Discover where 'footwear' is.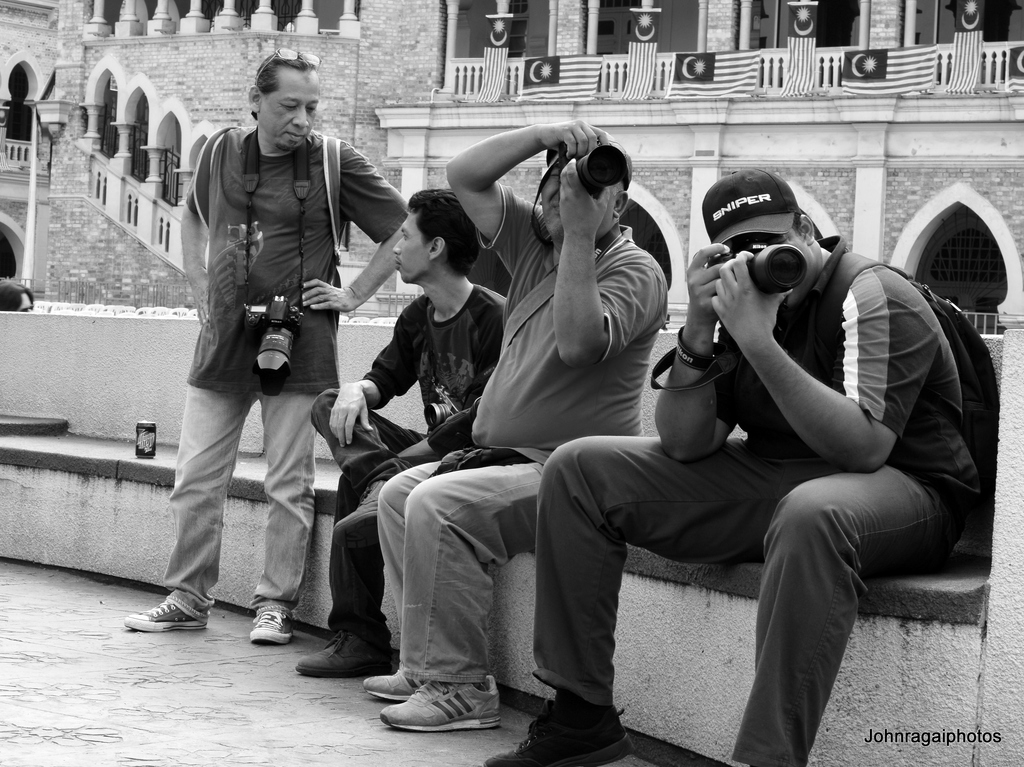
Discovered at bbox=(481, 695, 637, 766).
